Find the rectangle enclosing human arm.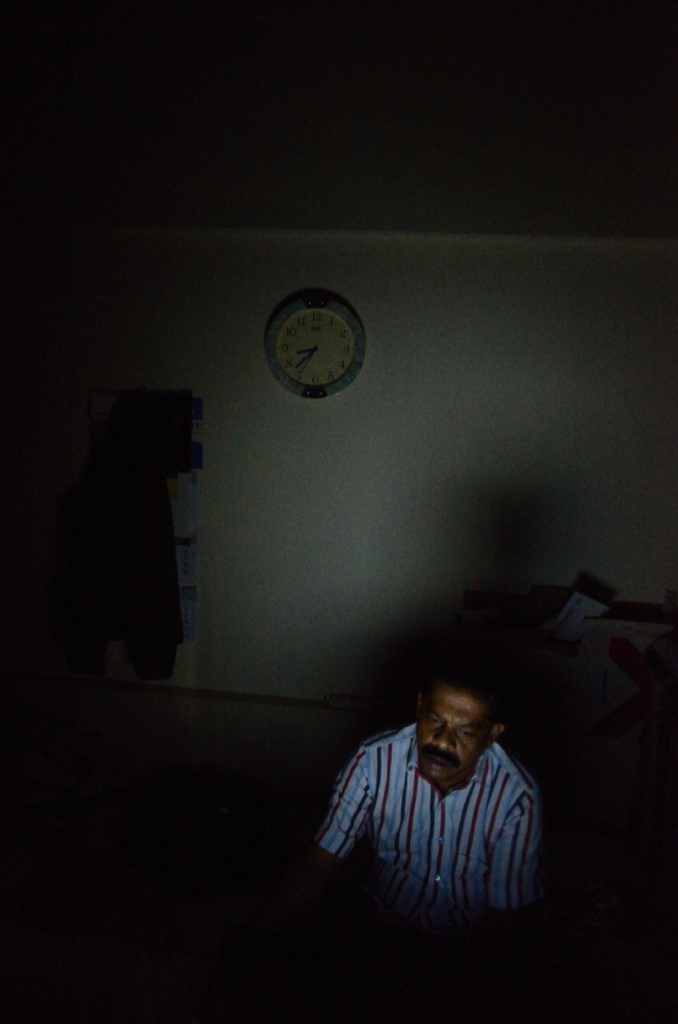
313,748,386,884.
